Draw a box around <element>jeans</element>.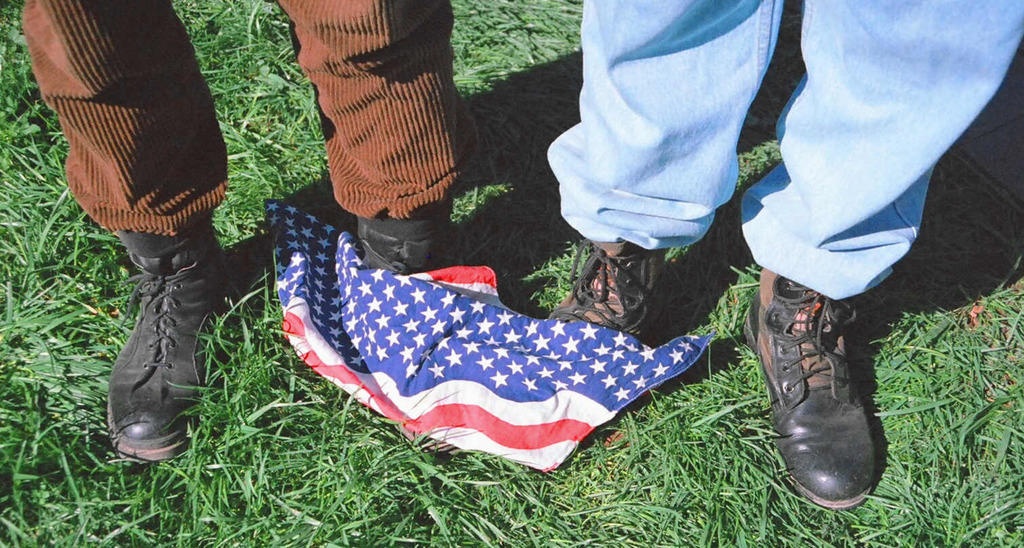
left=14, top=0, right=473, bottom=217.
